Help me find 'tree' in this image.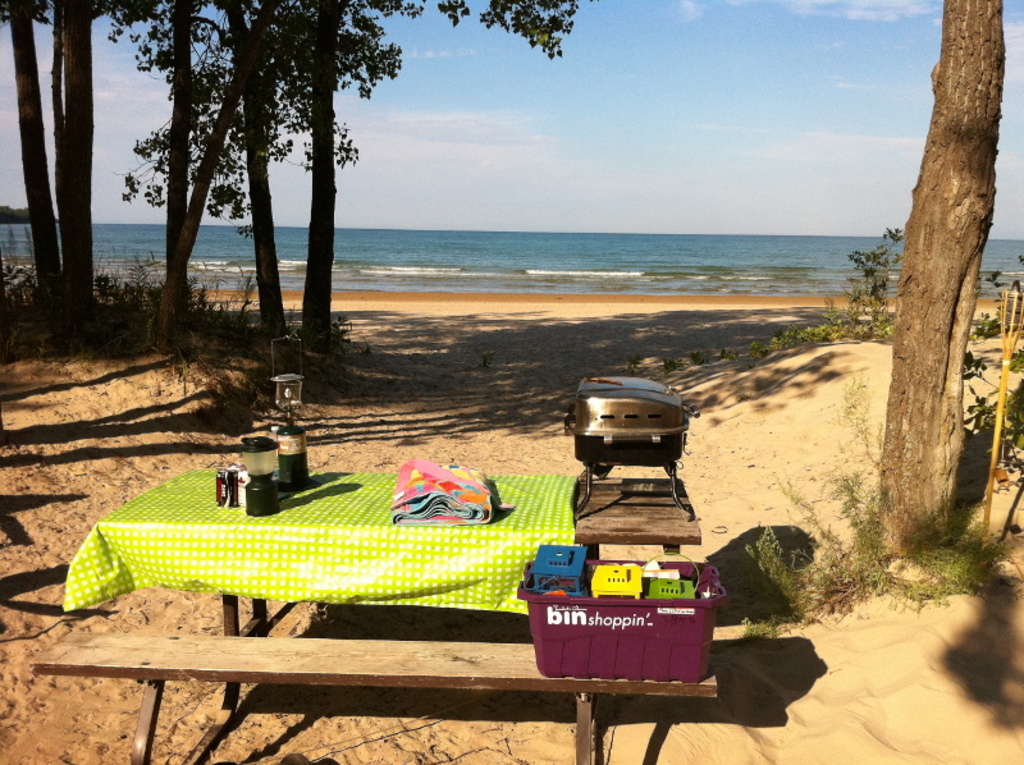
Found it: pyautogui.locateOnScreen(0, 0, 65, 319).
